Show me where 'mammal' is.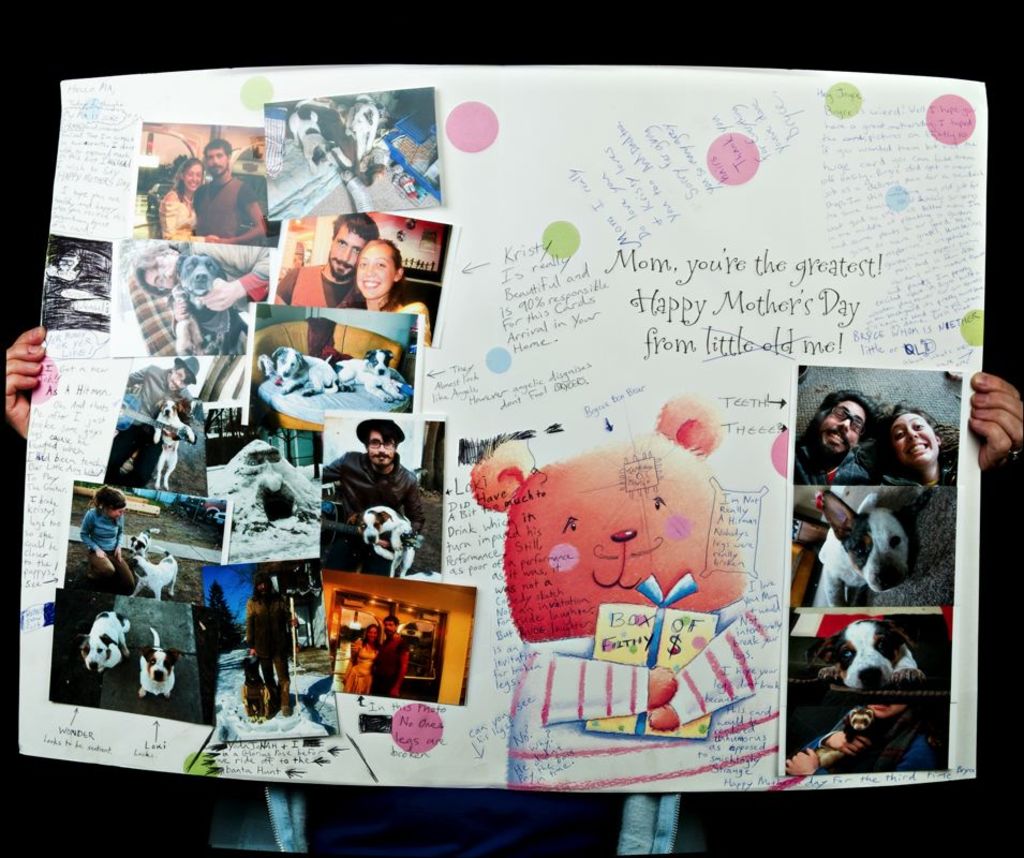
'mammal' is at [x1=78, y1=485, x2=124, y2=587].
